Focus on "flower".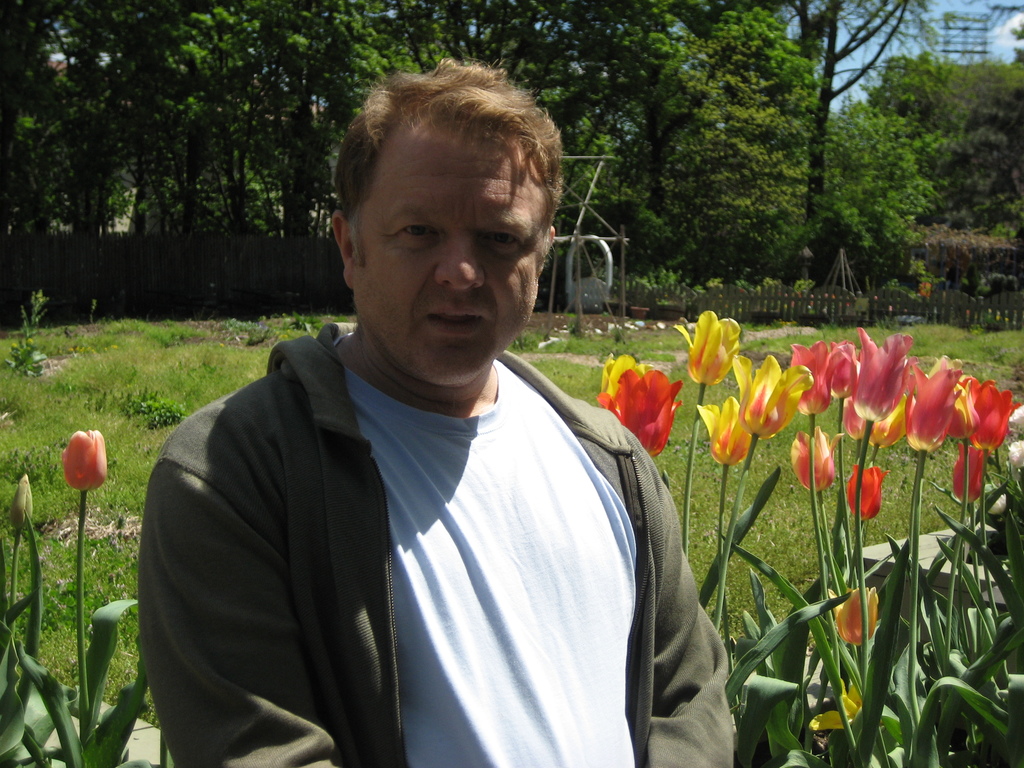
Focused at bbox(851, 330, 913, 421).
